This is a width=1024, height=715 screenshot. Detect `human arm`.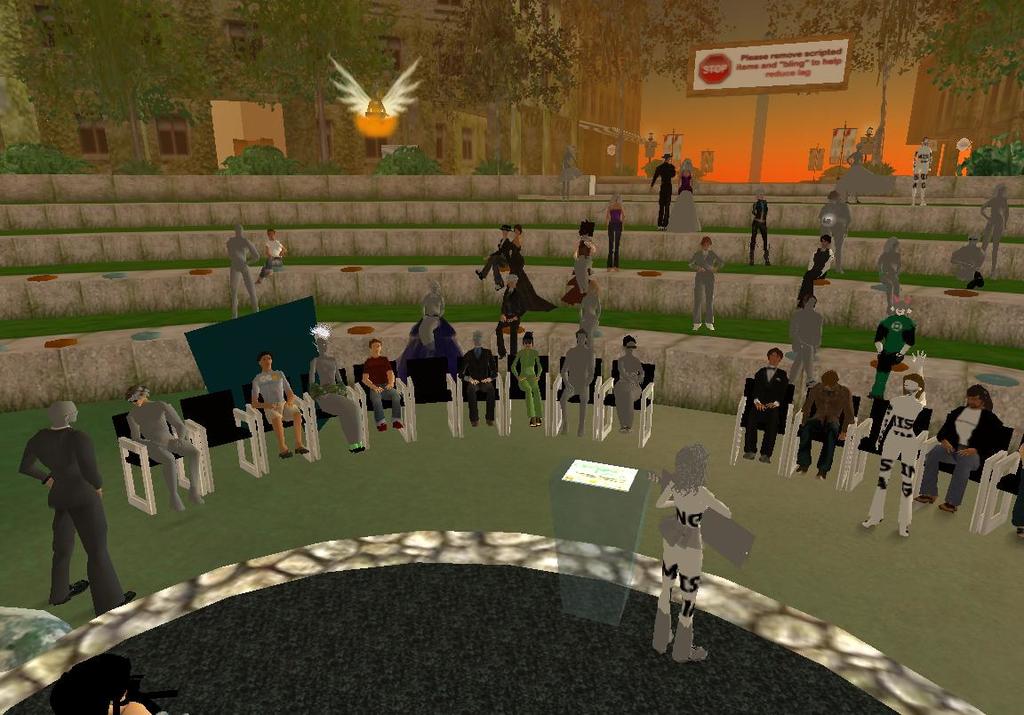
x1=246 y1=237 x2=266 y2=266.
